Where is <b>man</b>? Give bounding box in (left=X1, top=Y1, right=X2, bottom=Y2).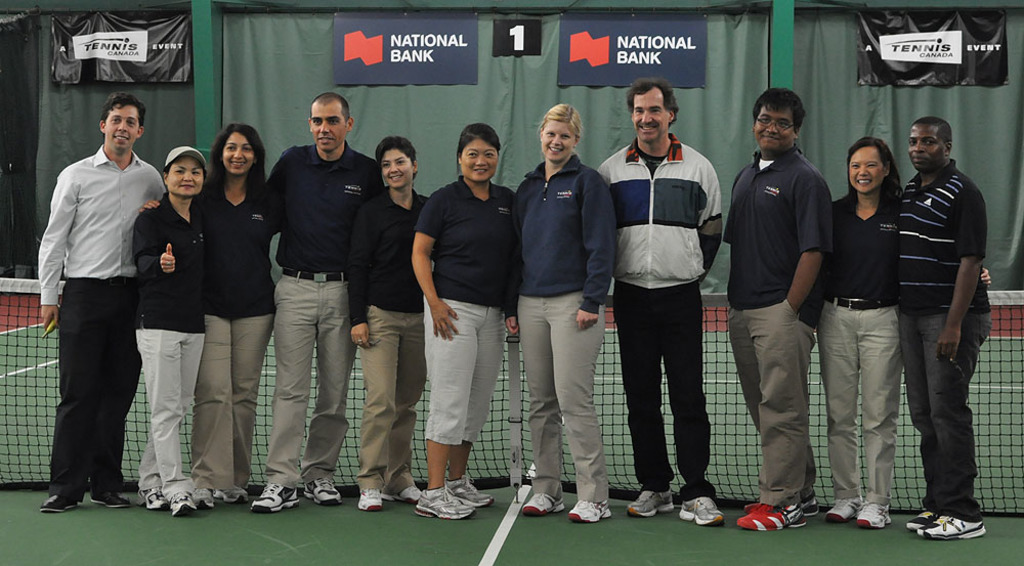
(left=896, top=115, right=995, bottom=543).
